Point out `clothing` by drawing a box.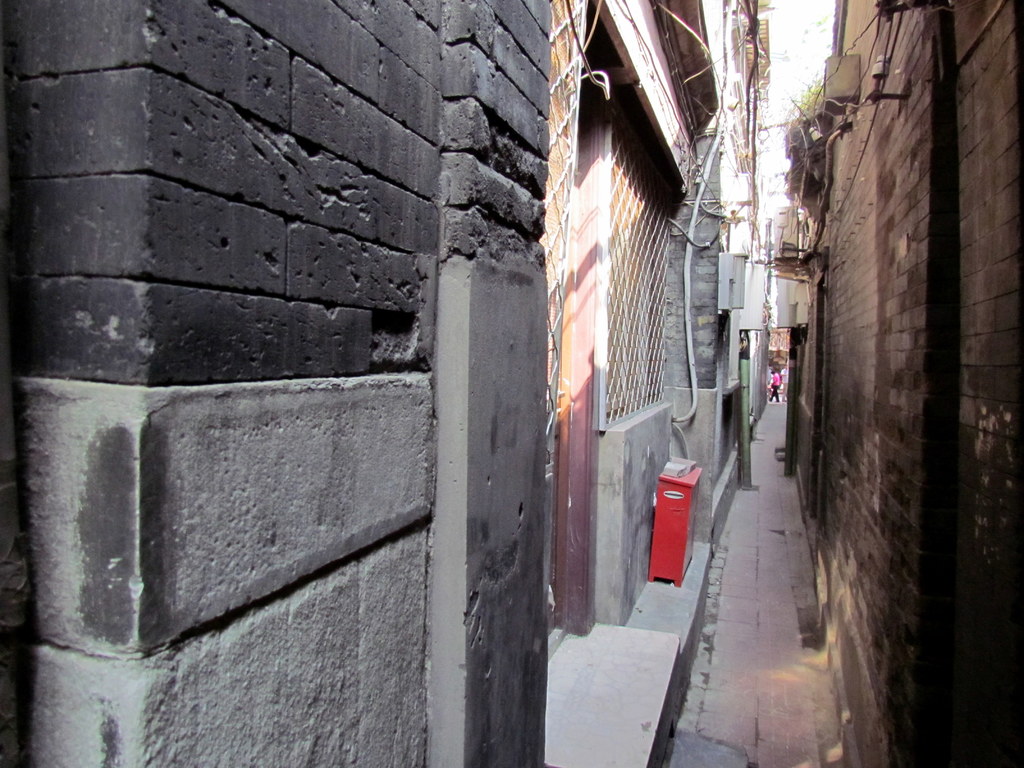
region(767, 374, 781, 398).
